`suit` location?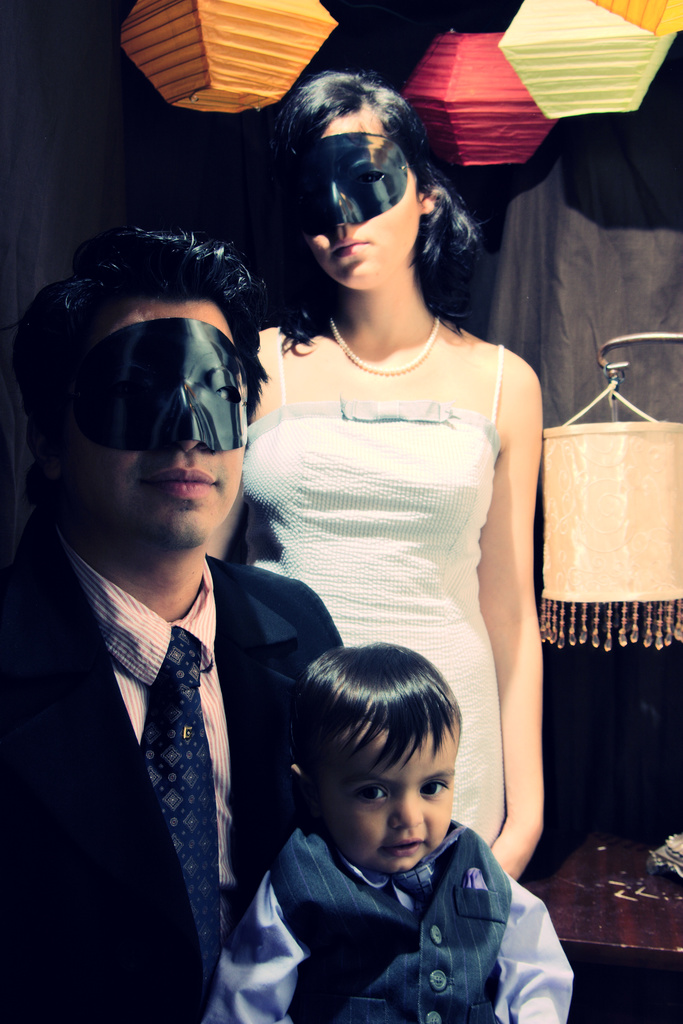
{"x1": 19, "y1": 428, "x2": 360, "y2": 989}
